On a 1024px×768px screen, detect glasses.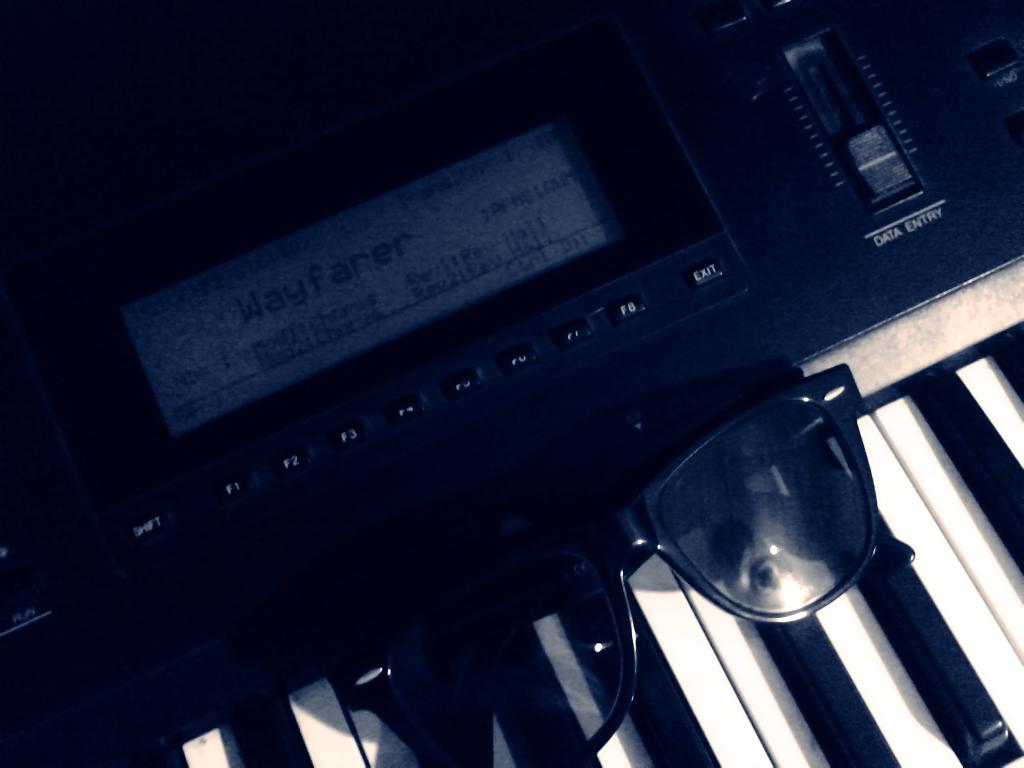
{"left": 338, "top": 354, "right": 922, "bottom": 767}.
